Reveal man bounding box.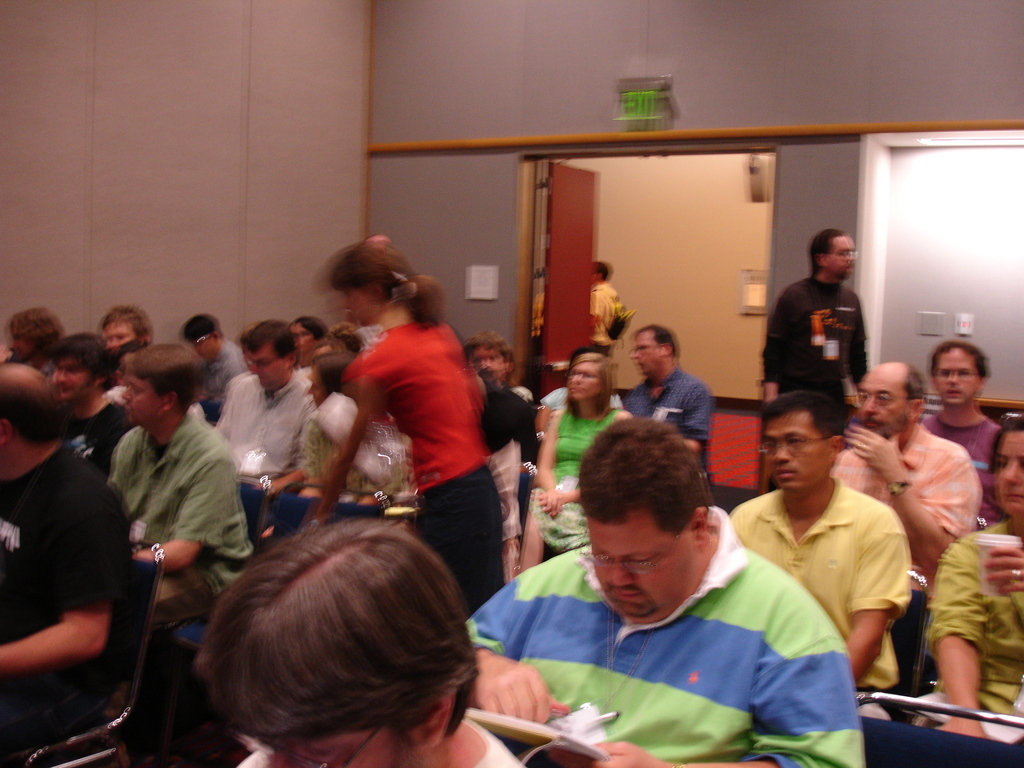
Revealed: l=821, t=351, r=994, b=715.
